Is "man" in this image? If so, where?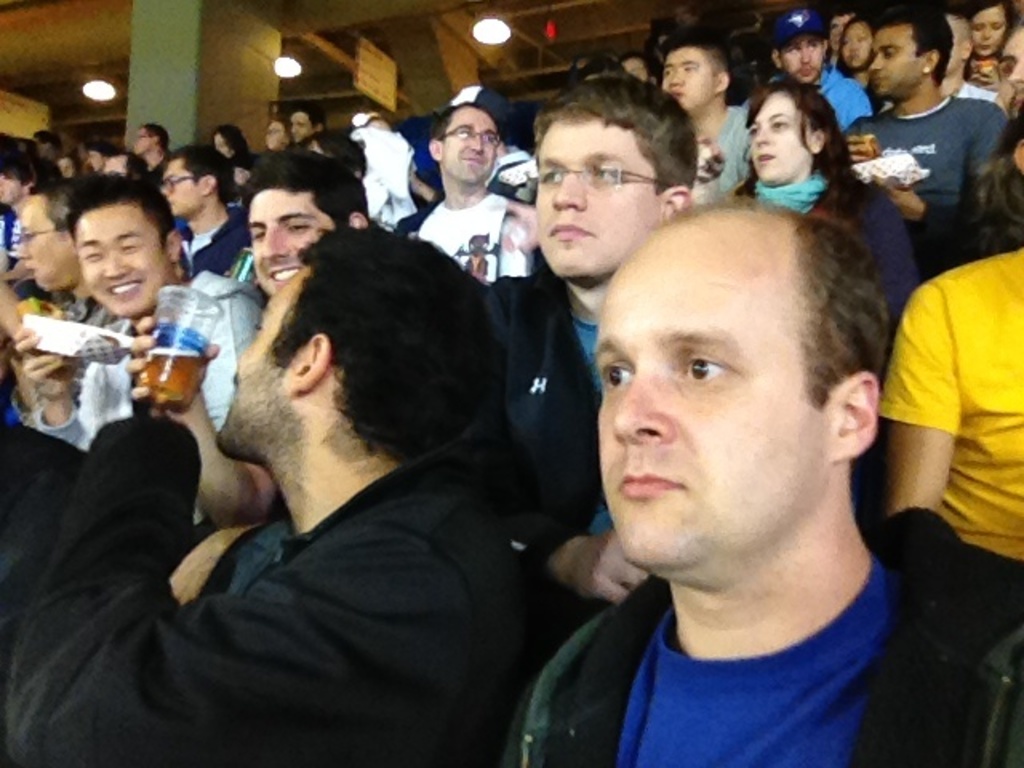
Yes, at x1=136 y1=139 x2=400 y2=533.
